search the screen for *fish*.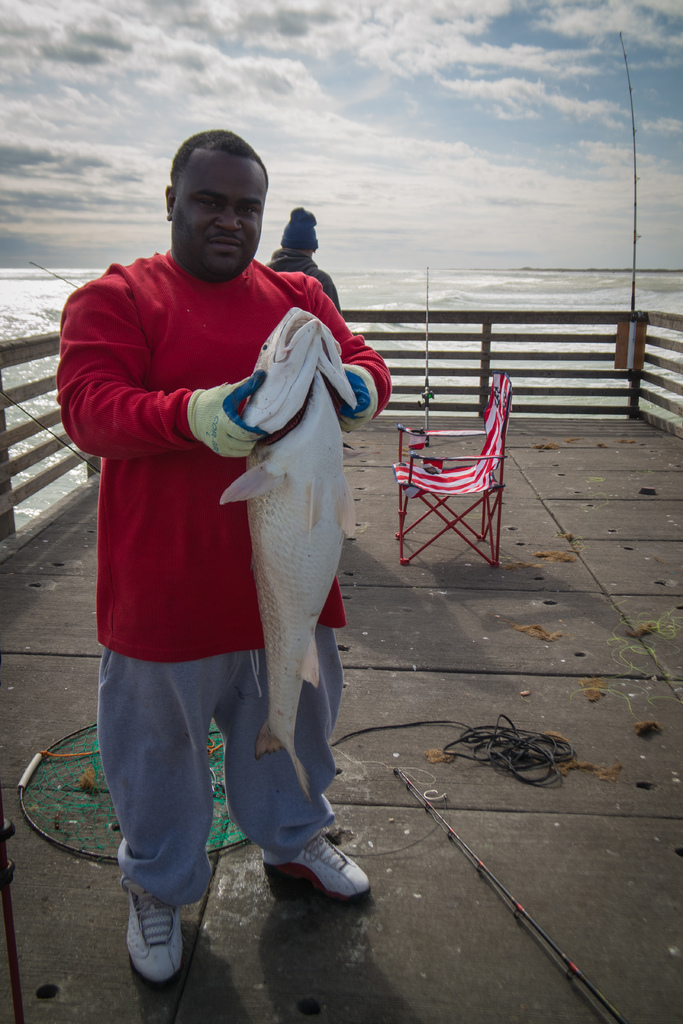
Found at (208, 272, 369, 879).
